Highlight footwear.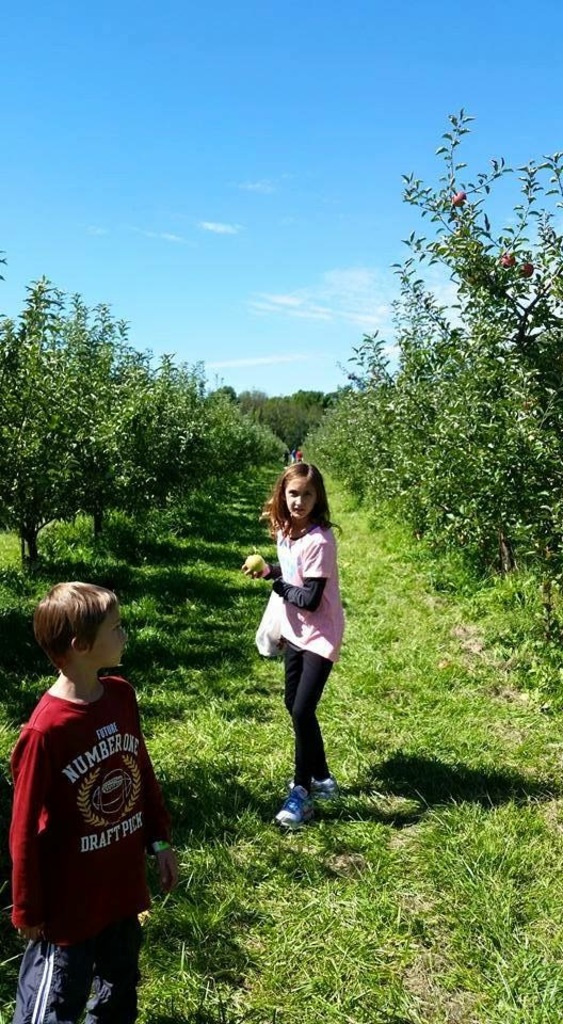
Highlighted region: rect(311, 778, 340, 798).
